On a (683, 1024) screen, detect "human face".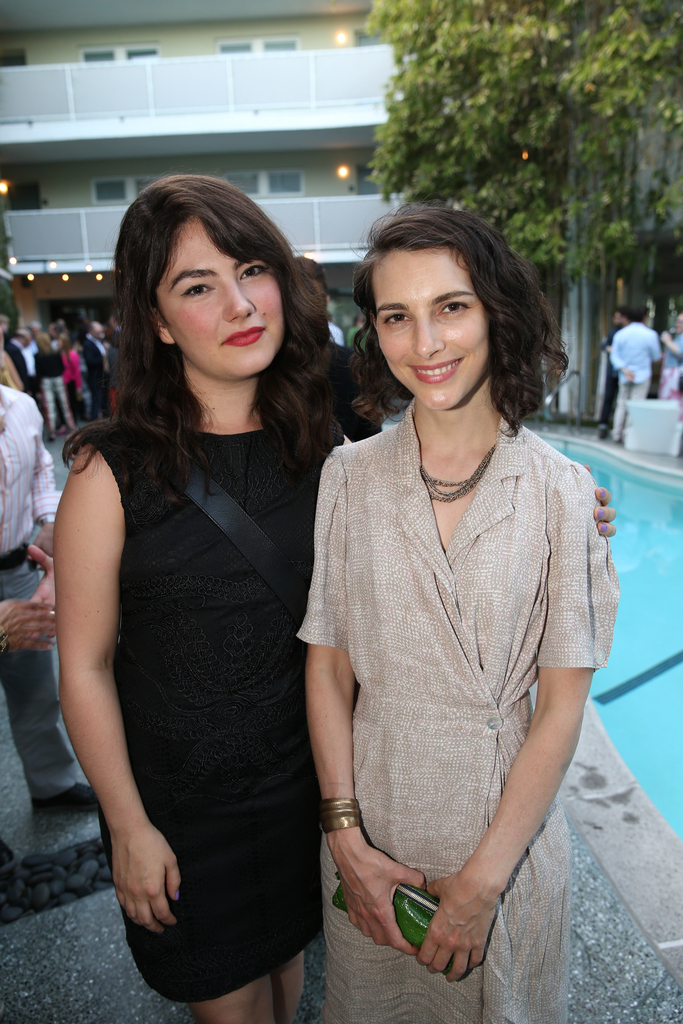
Rect(373, 253, 489, 410).
